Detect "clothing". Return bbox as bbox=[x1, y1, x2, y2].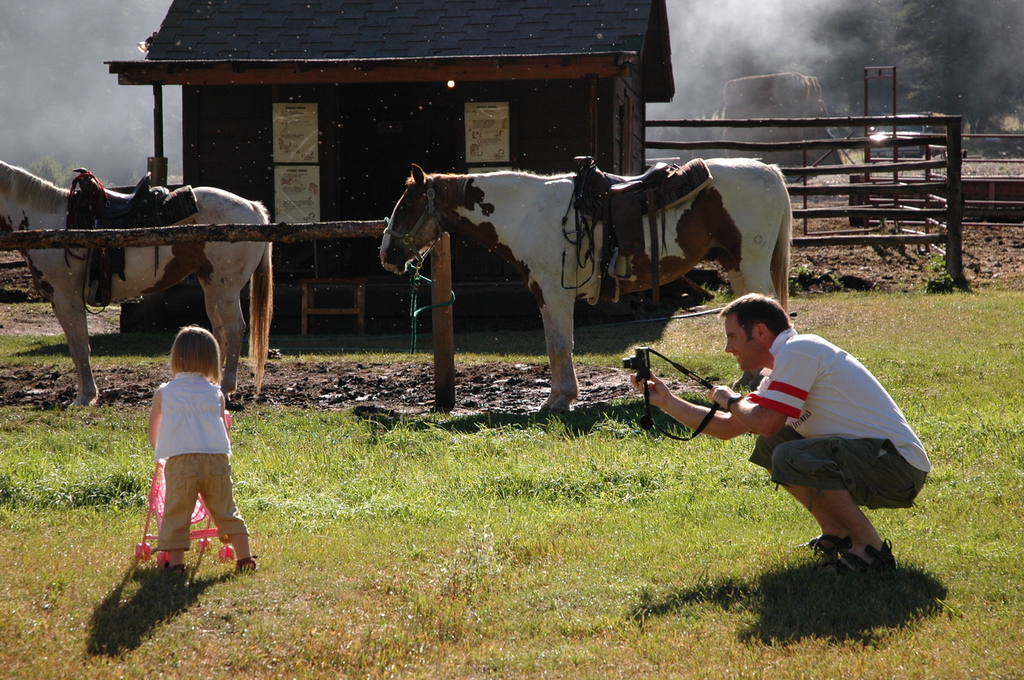
bbox=[713, 326, 923, 510].
